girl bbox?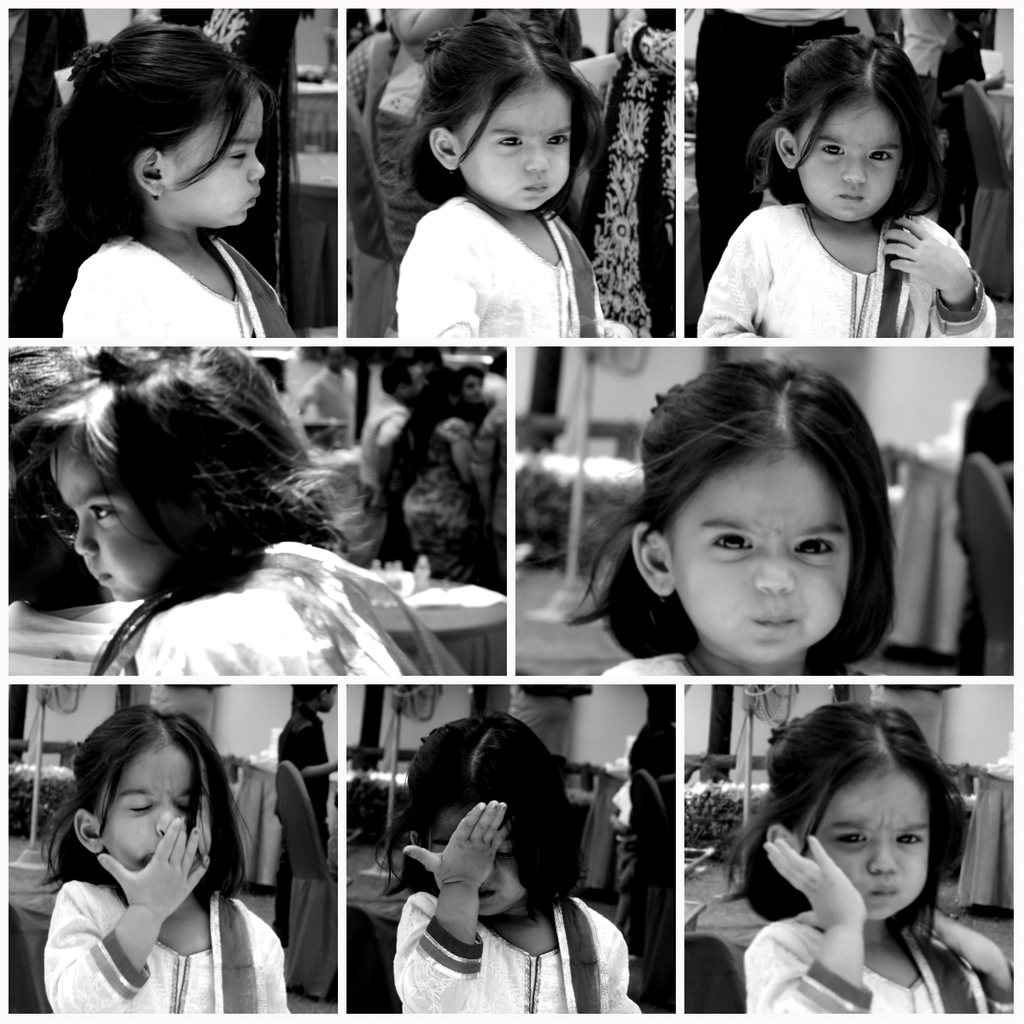
l=7, t=344, r=469, b=676
